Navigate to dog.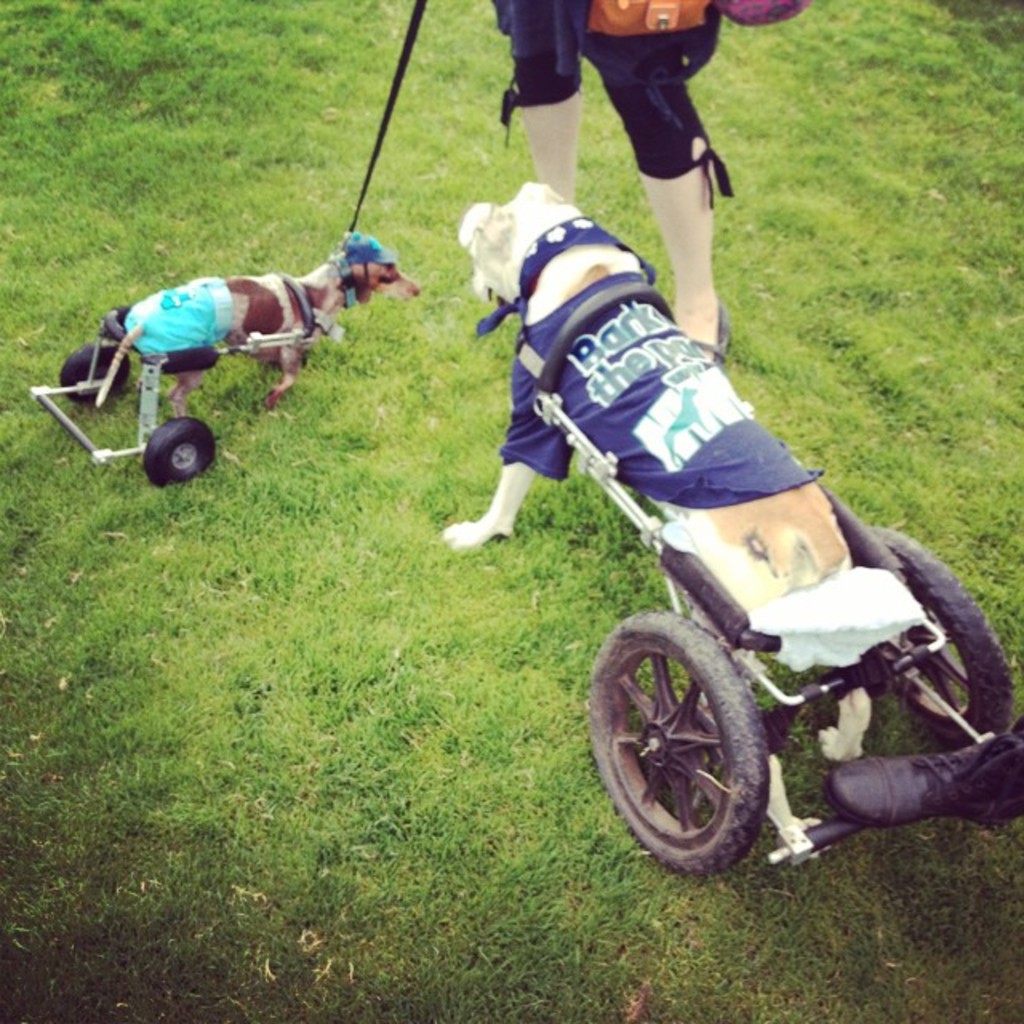
Navigation target: left=120, top=226, right=422, bottom=422.
